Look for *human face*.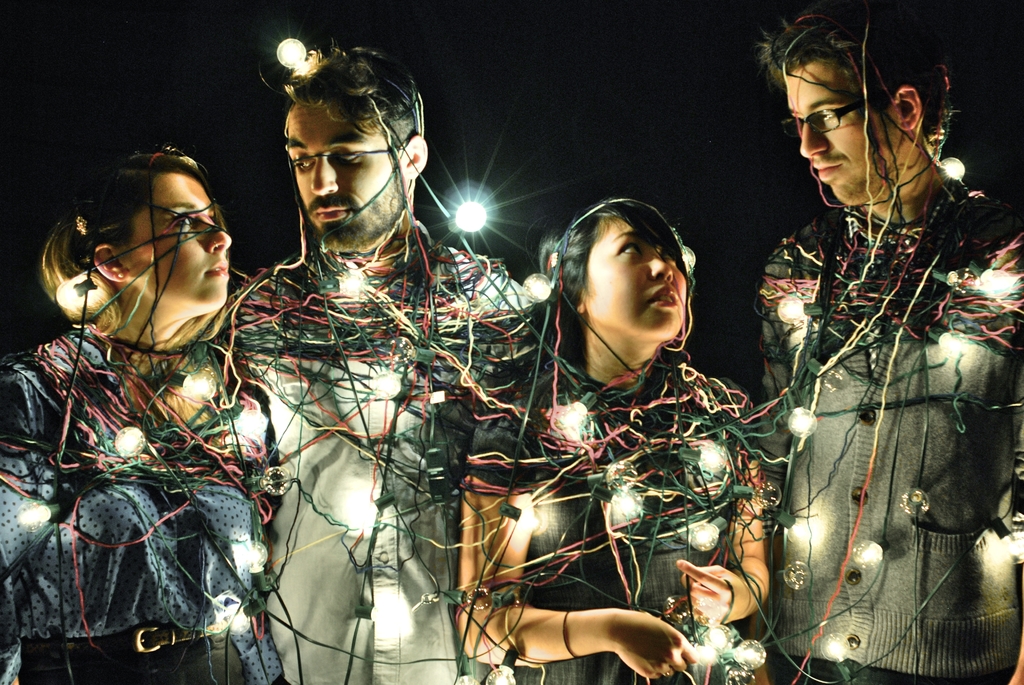
Found: <box>590,212,689,340</box>.
